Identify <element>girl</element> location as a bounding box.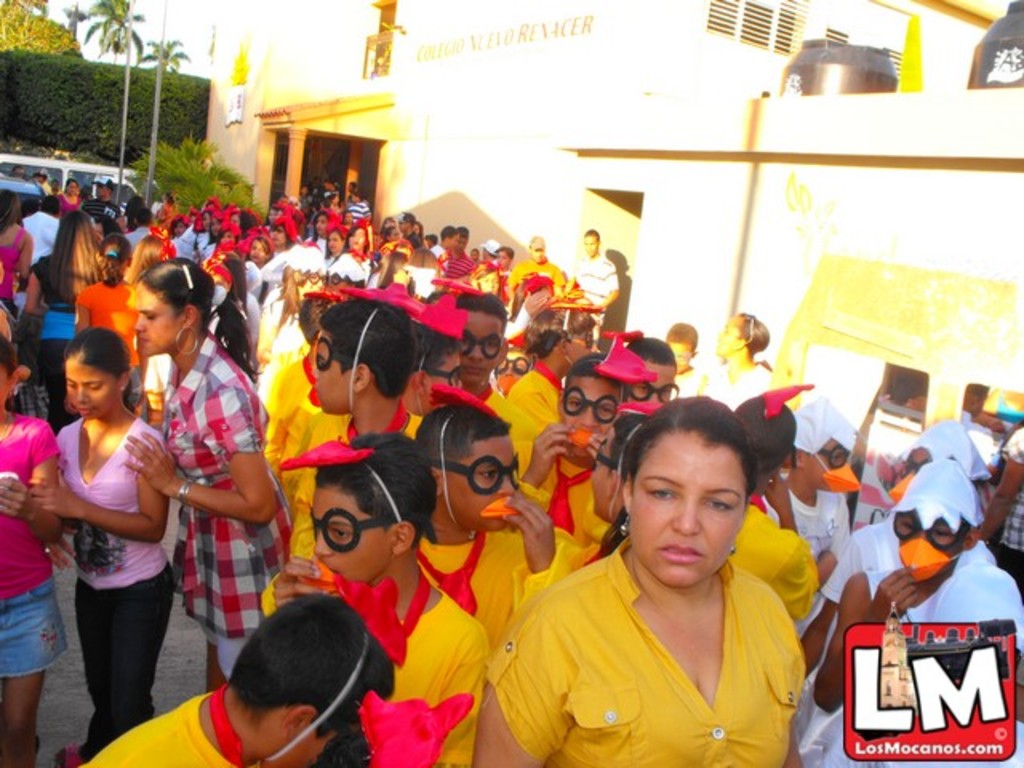
(left=706, top=309, right=787, bottom=403).
